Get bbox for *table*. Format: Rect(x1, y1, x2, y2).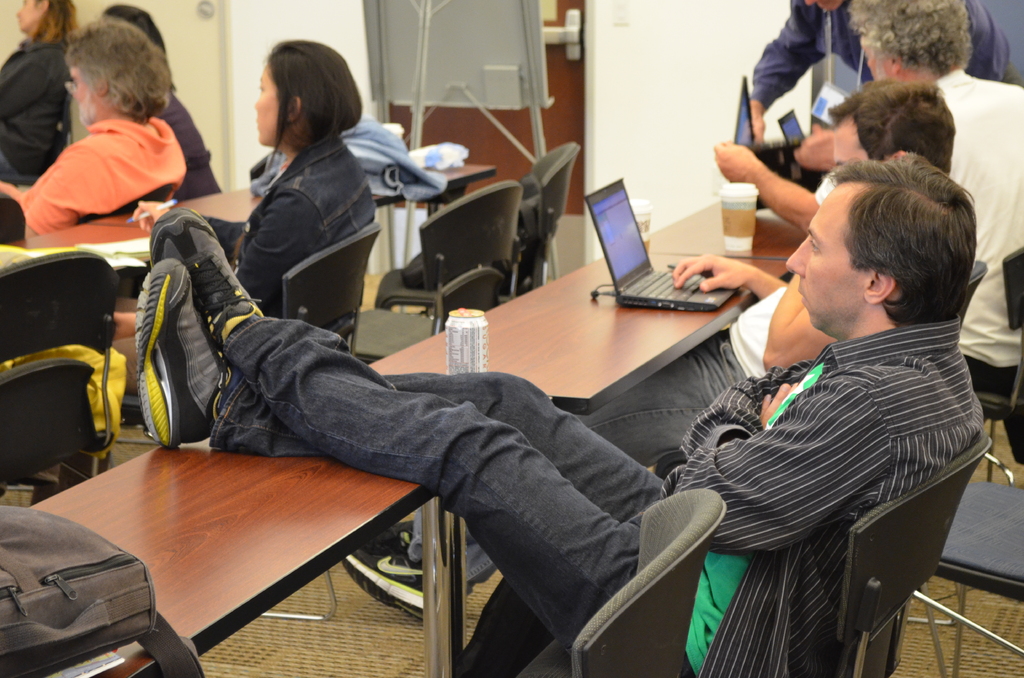
Rect(366, 259, 795, 414).
